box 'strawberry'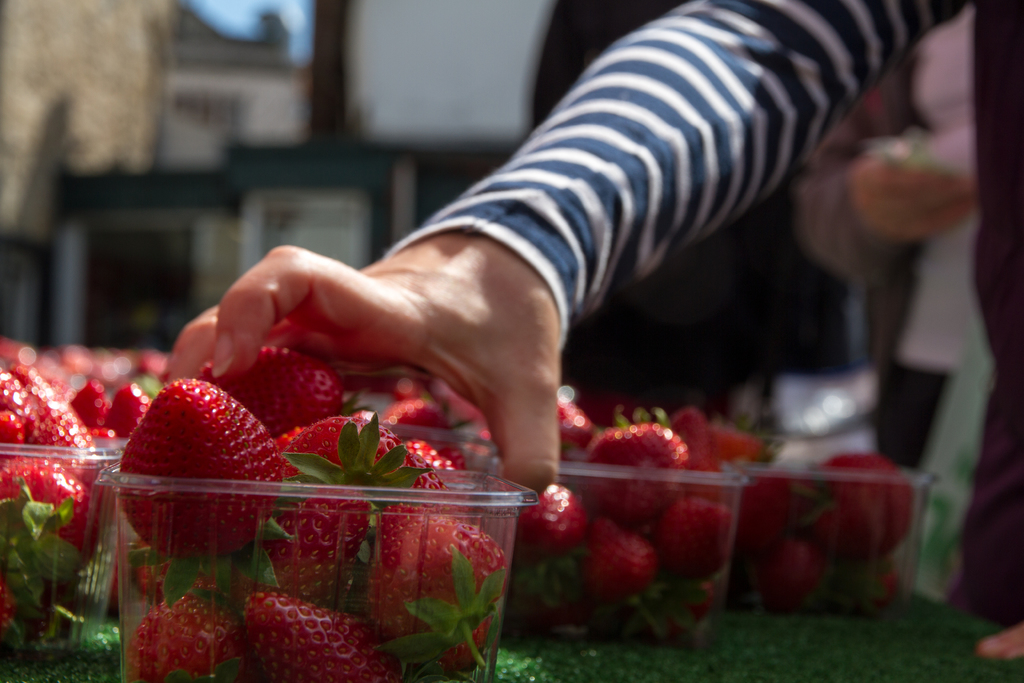
587 534 678 639
